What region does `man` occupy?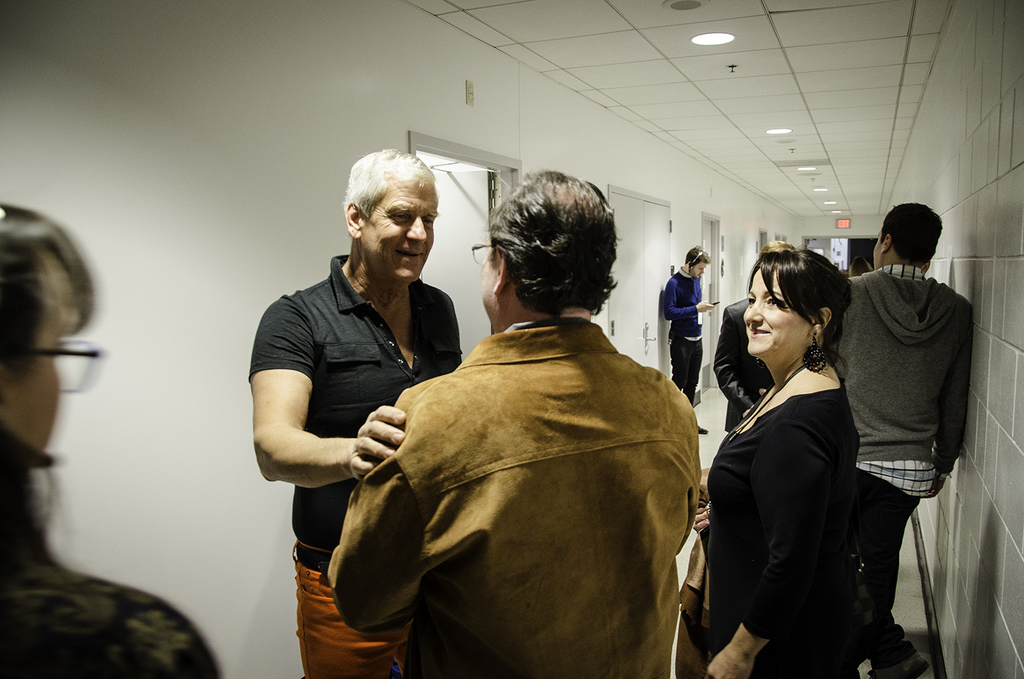
l=337, t=172, r=711, b=661.
